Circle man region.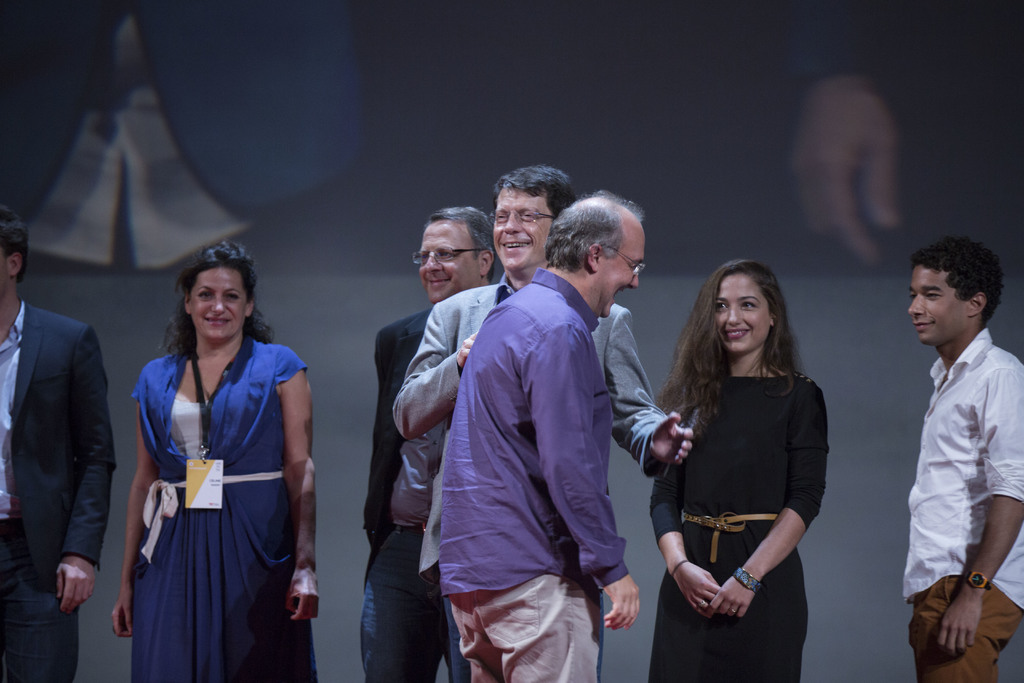
Region: <box>899,233,1023,682</box>.
